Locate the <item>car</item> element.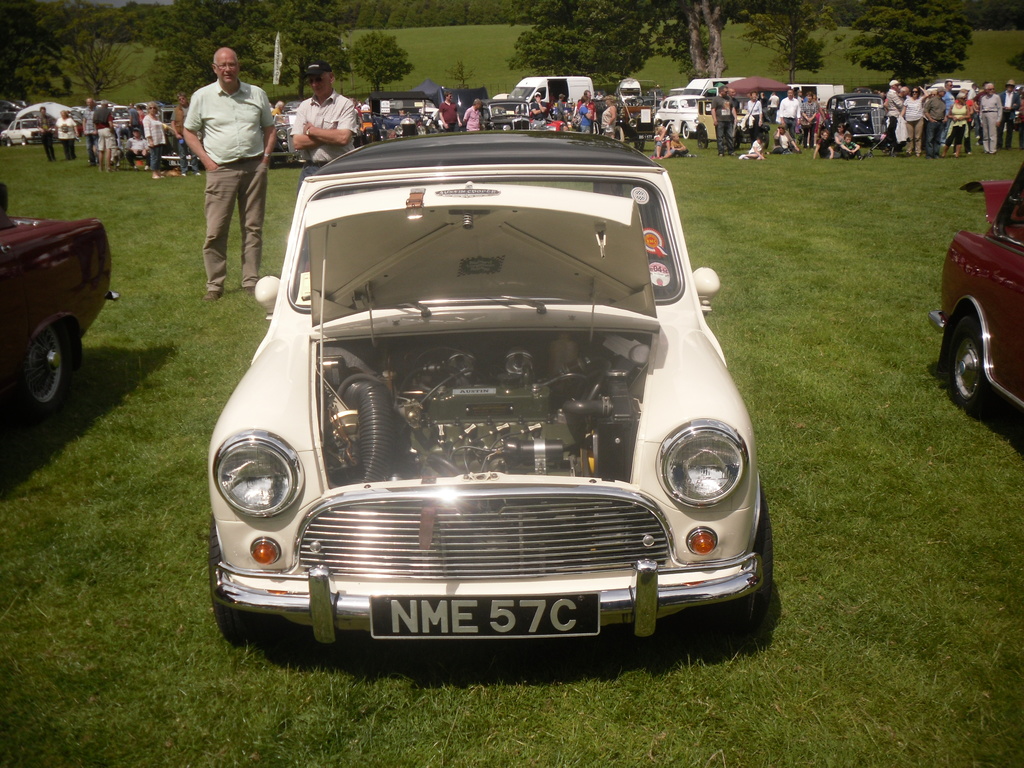
Element bbox: {"left": 0, "top": 179, "right": 116, "bottom": 413}.
